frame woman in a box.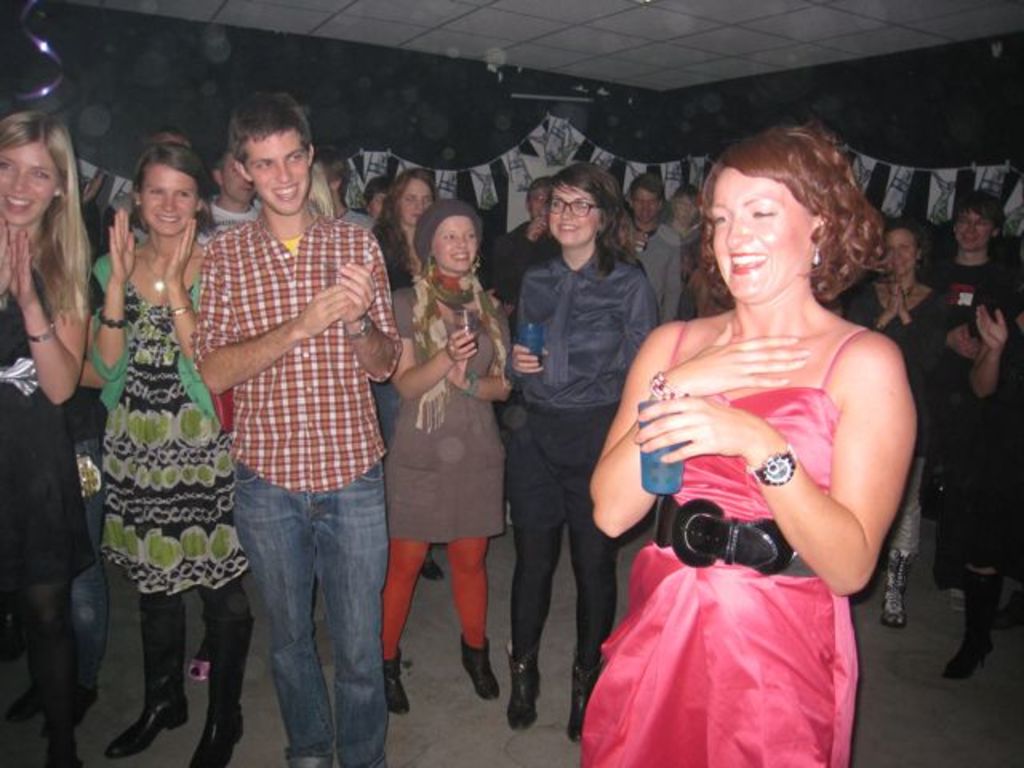
detection(378, 202, 507, 723).
